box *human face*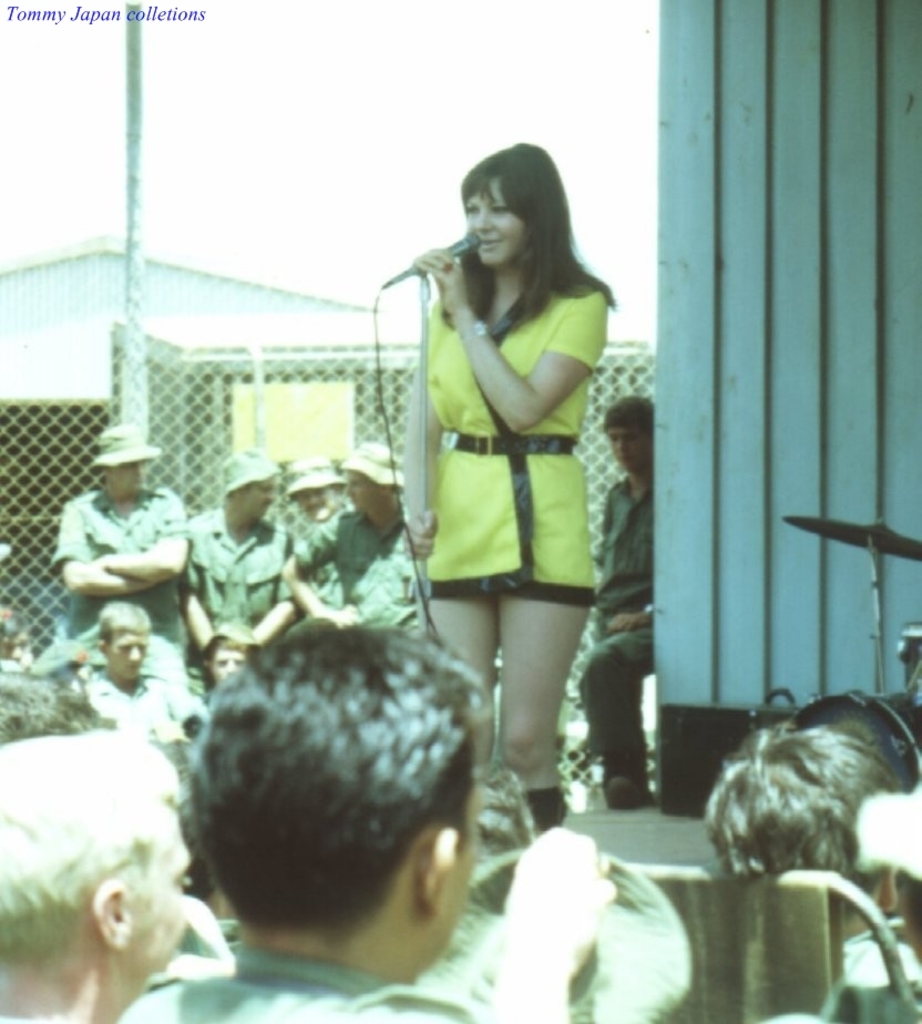
bbox=(295, 479, 335, 514)
